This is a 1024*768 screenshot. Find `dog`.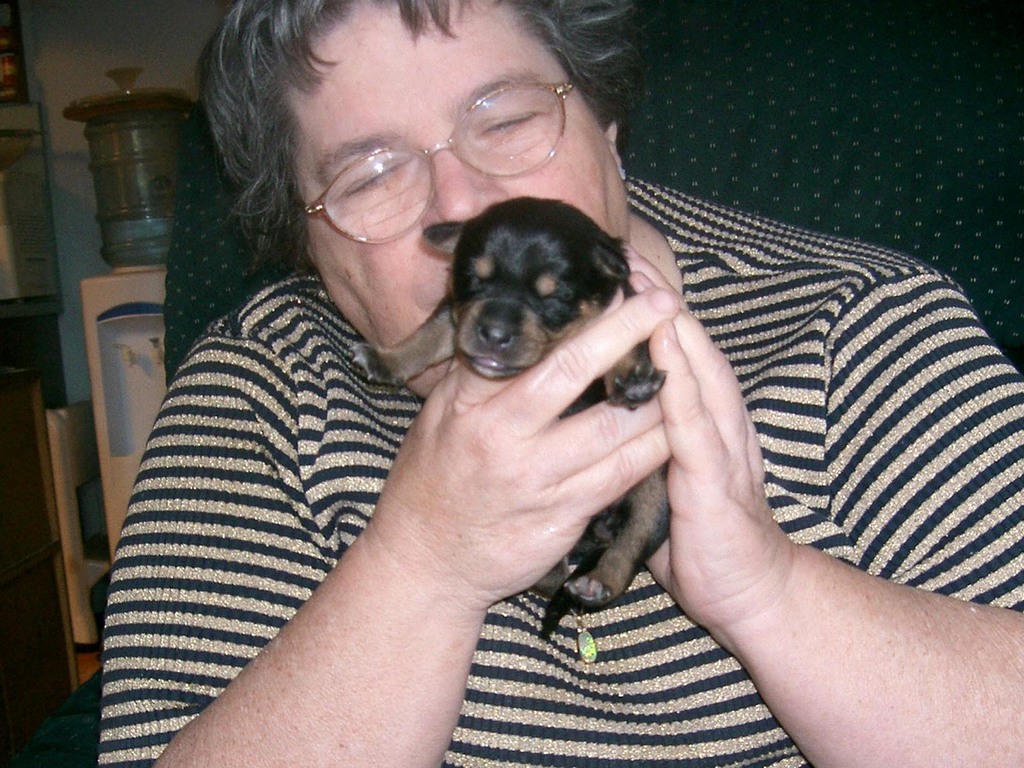
Bounding box: bbox=[342, 195, 677, 647].
